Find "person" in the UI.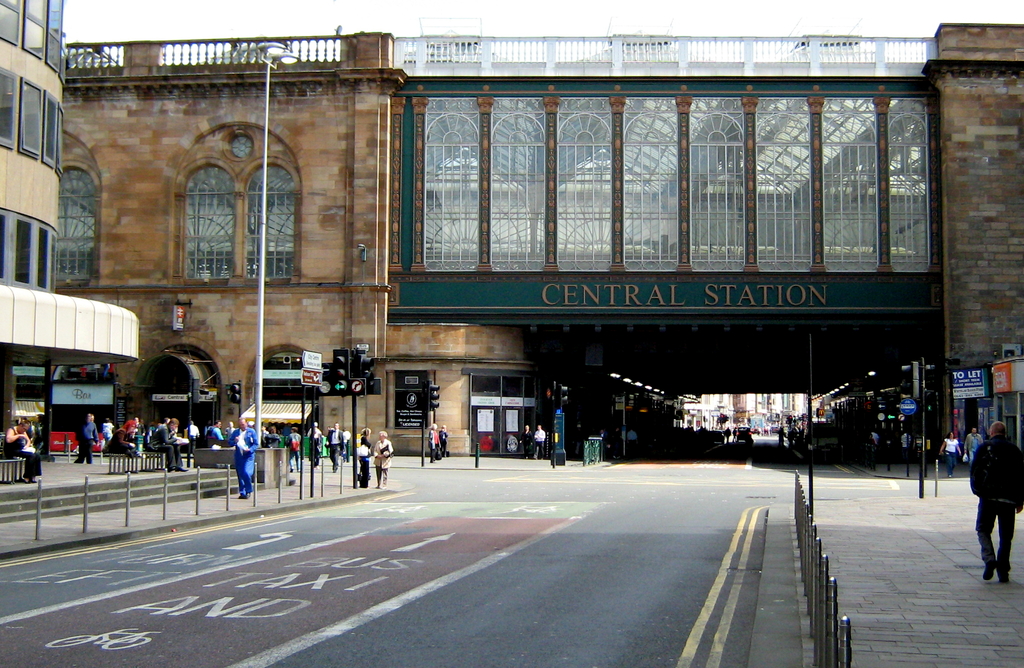
UI element at (225, 421, 238, 435).
